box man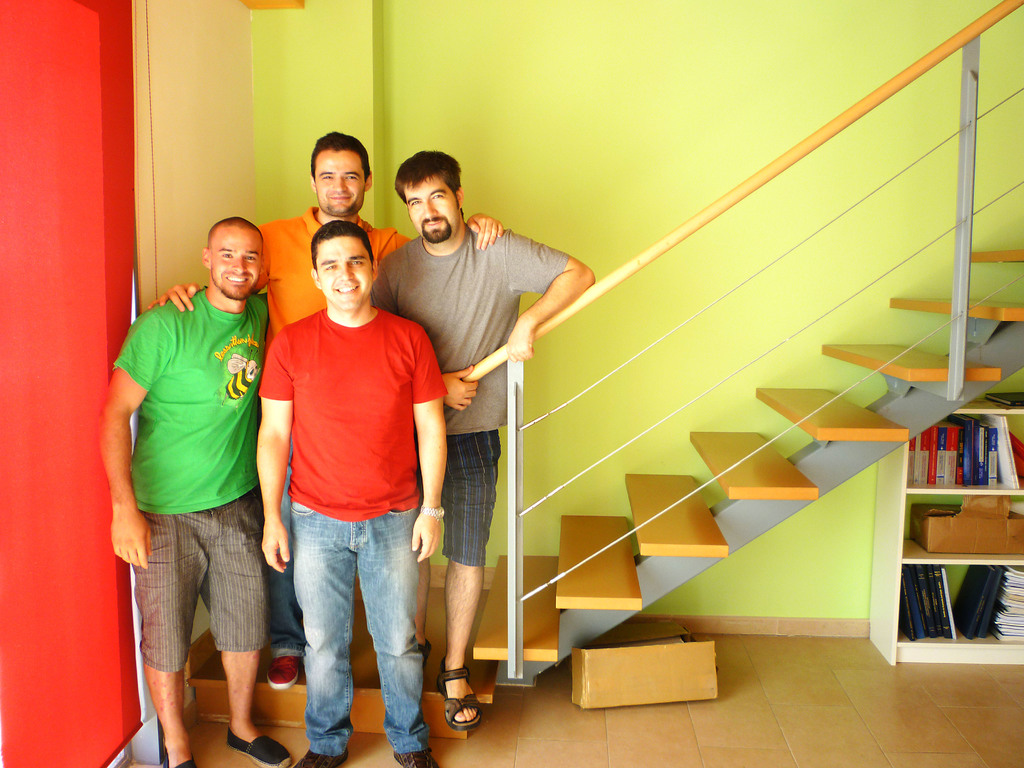
l=361, t=147, r=599, b=733
